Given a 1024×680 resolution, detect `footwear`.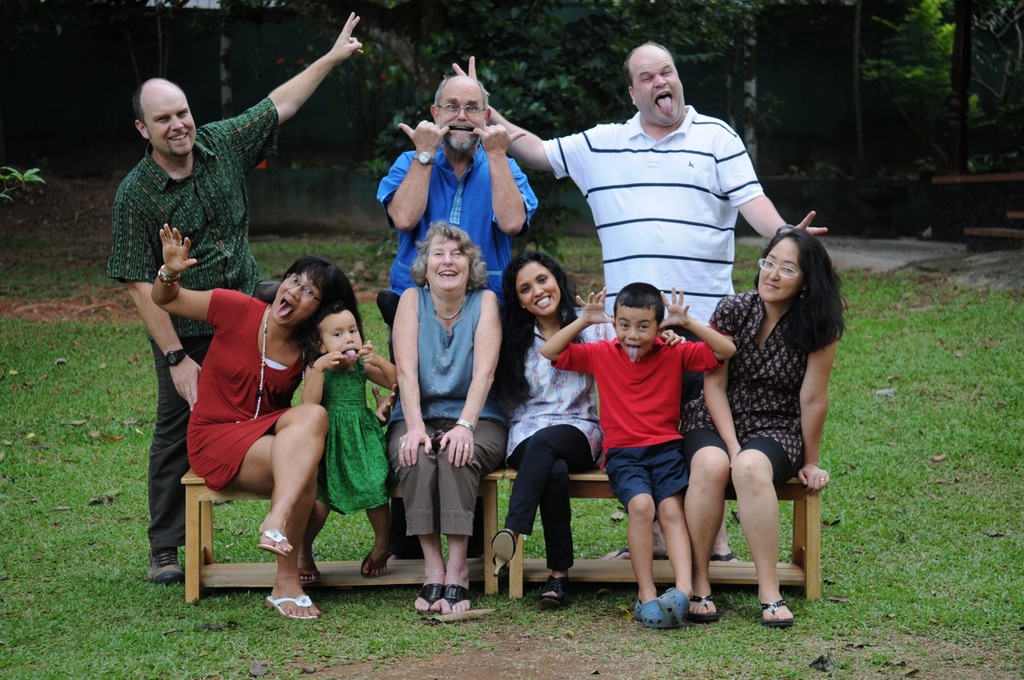
l=299, t=566, r=322, b=589.
